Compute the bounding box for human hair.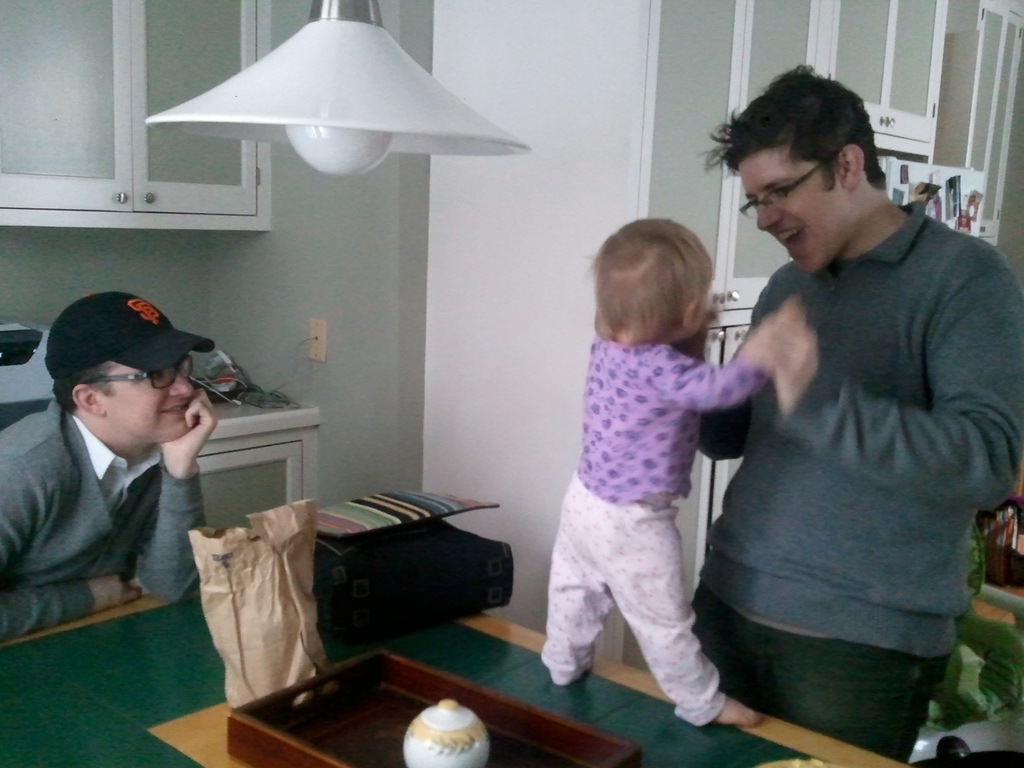
box=[582, 214, 724, 363].
